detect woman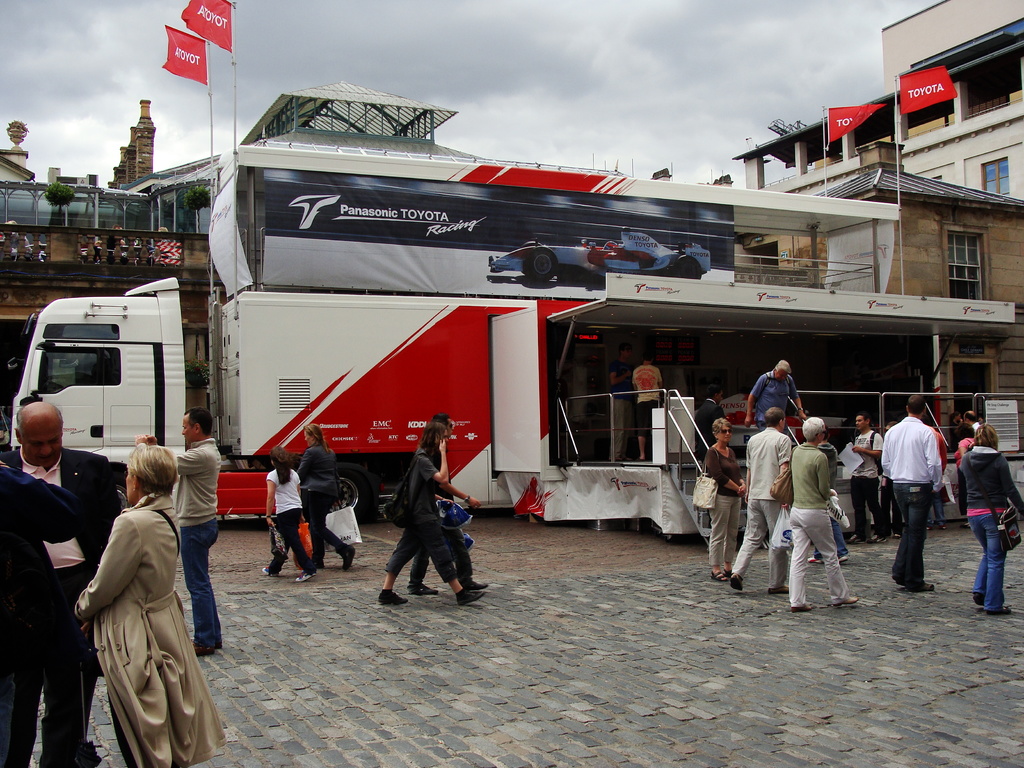
791:415:858:611
